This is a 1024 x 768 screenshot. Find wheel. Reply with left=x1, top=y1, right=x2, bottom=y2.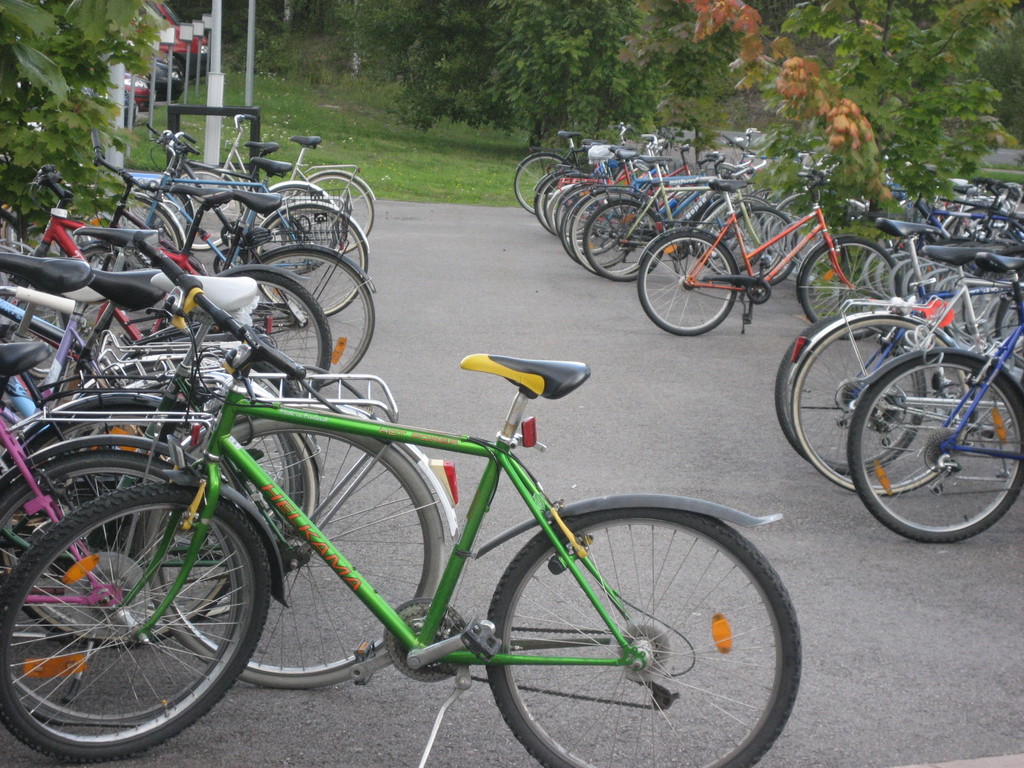
left=213, top=260, right=335, bottom=403.
